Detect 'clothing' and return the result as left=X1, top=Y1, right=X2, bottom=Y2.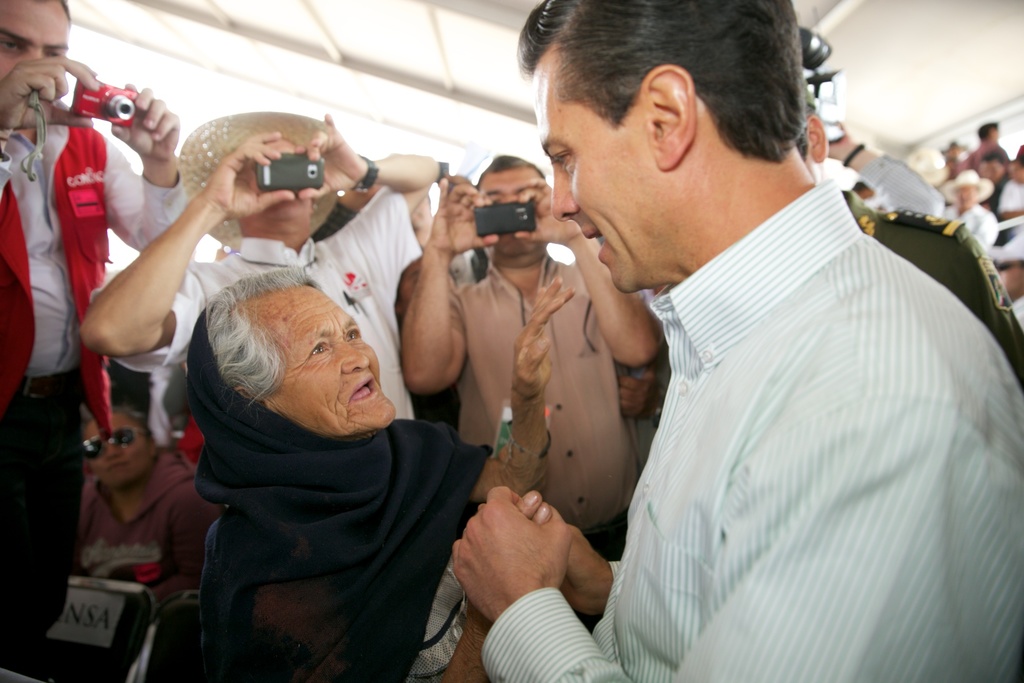
left=115, top=185, right=419, bottom=463.
